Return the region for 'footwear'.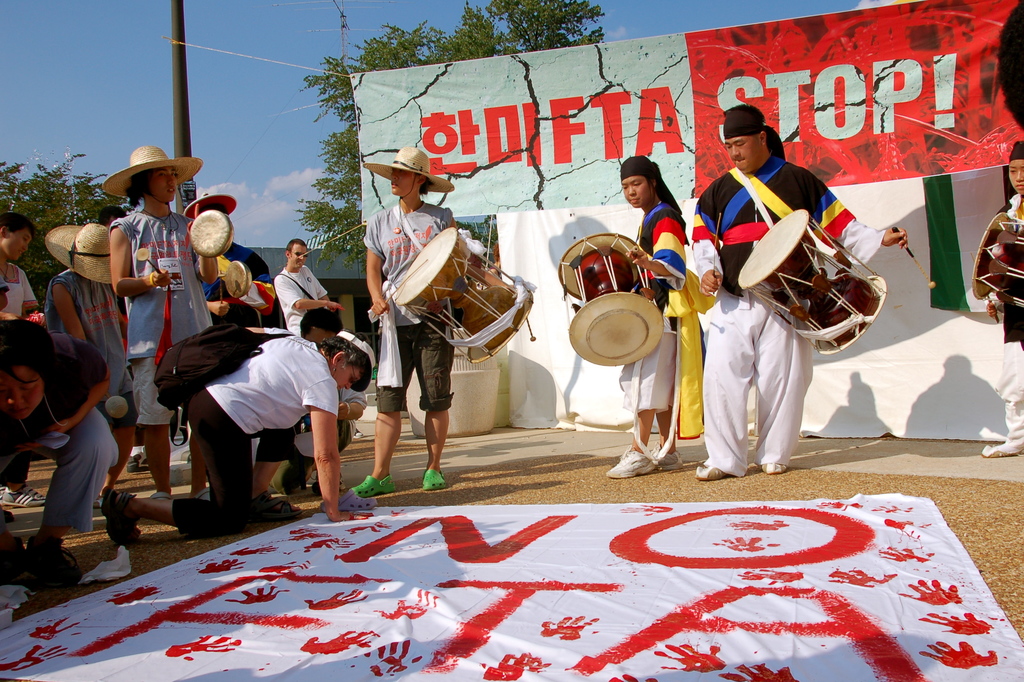
locate(334, 489, 376, 514).
